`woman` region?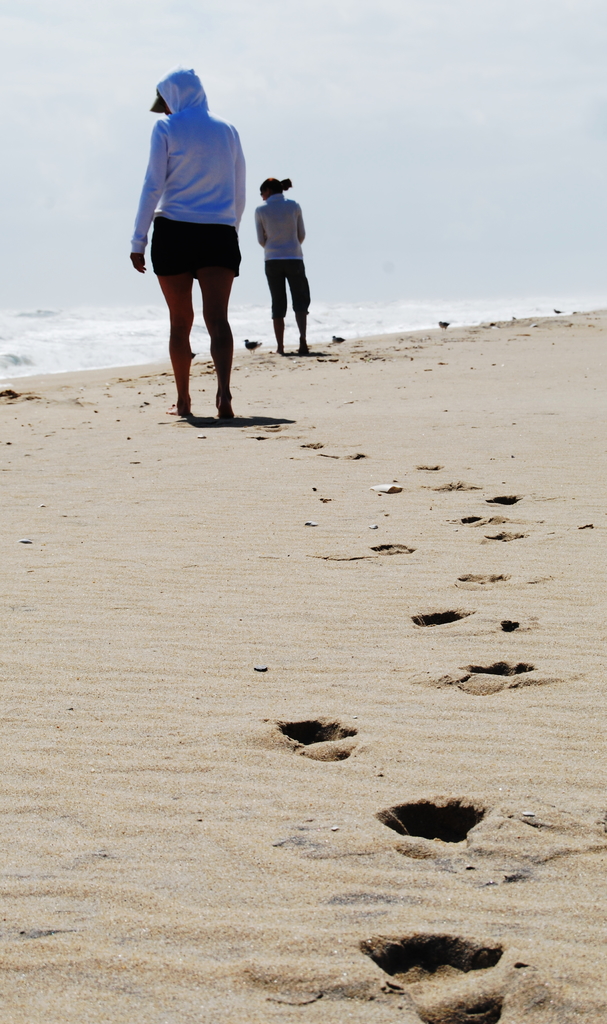
left=130, top=71, right=255, bottom=417
